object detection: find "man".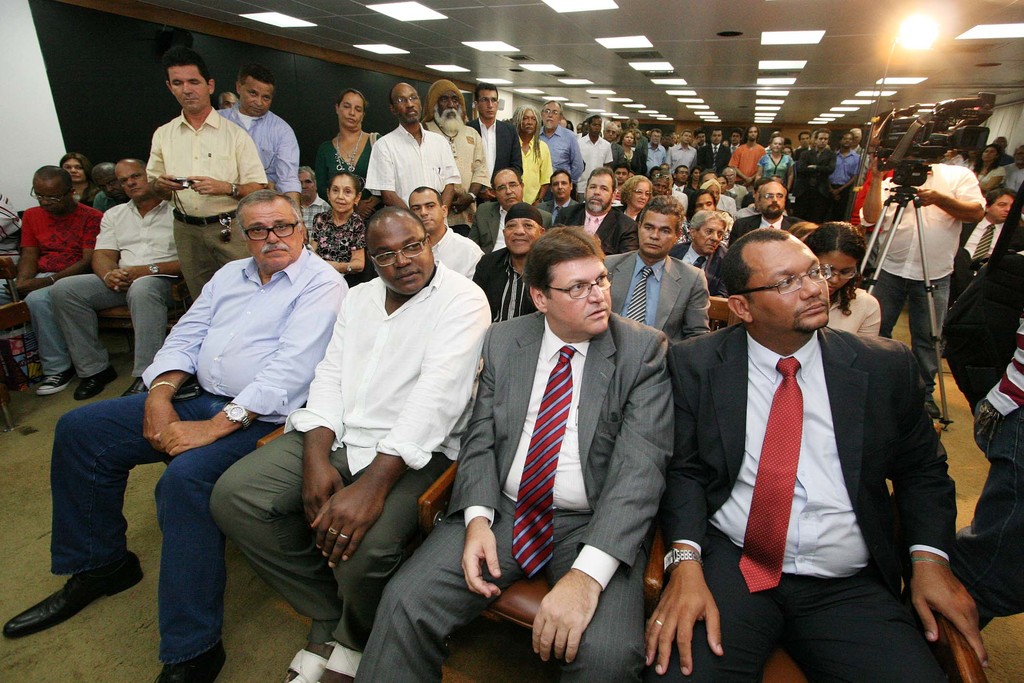
488 168 527 242.
